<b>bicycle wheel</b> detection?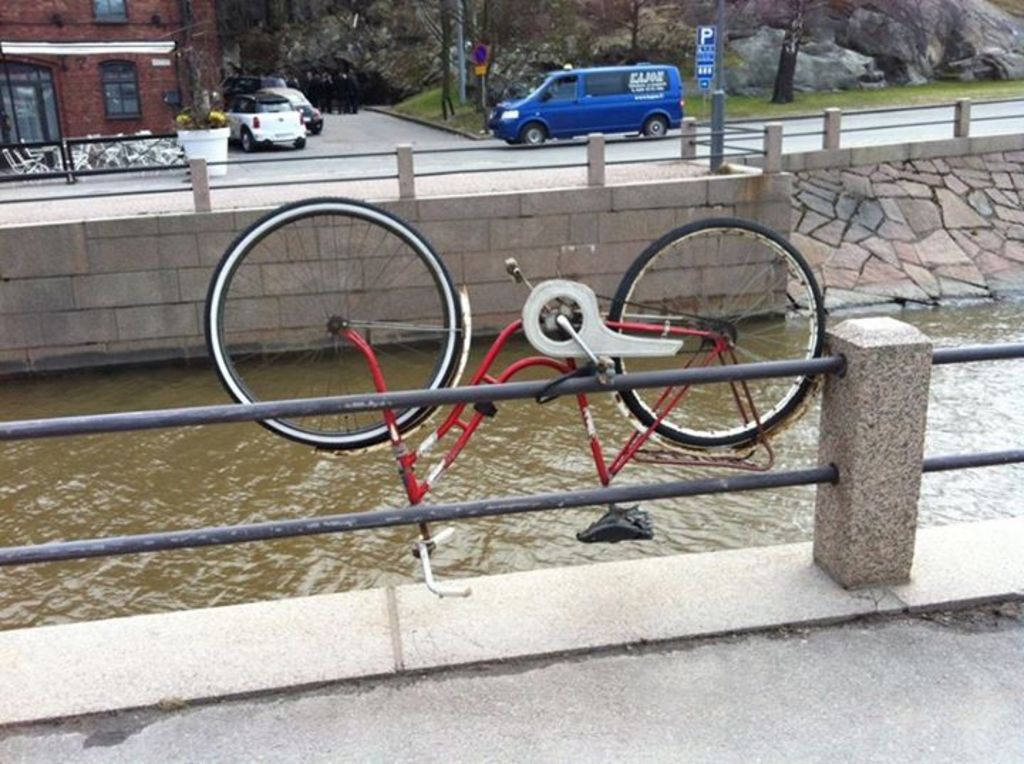
crop(198, 193, 458, 457)
